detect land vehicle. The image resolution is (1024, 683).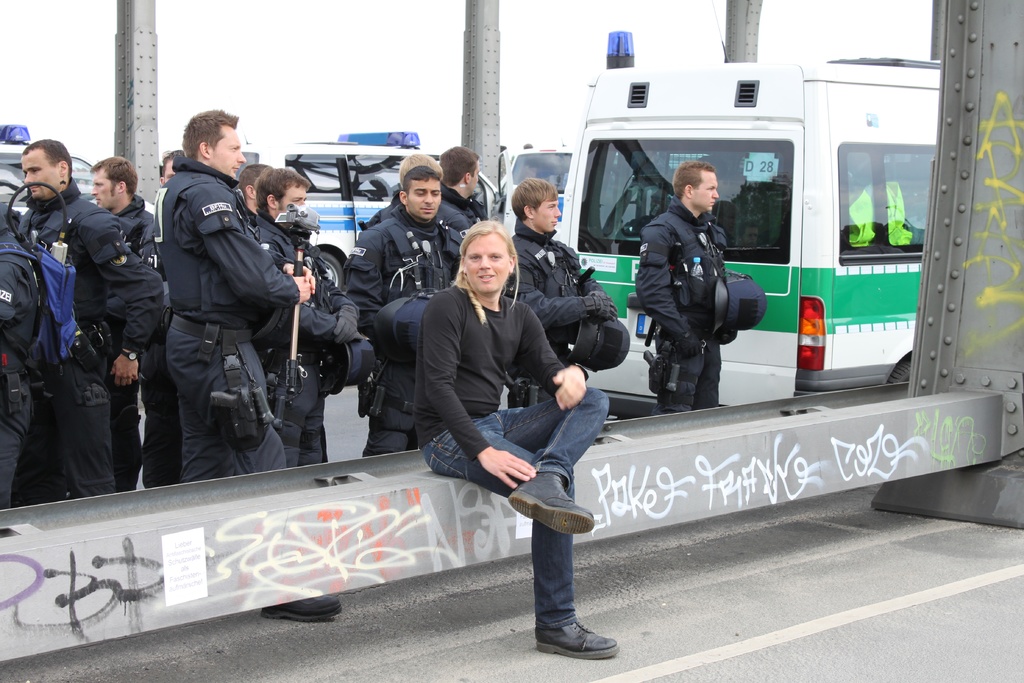
bbox=[505, 134, 574, 239].
